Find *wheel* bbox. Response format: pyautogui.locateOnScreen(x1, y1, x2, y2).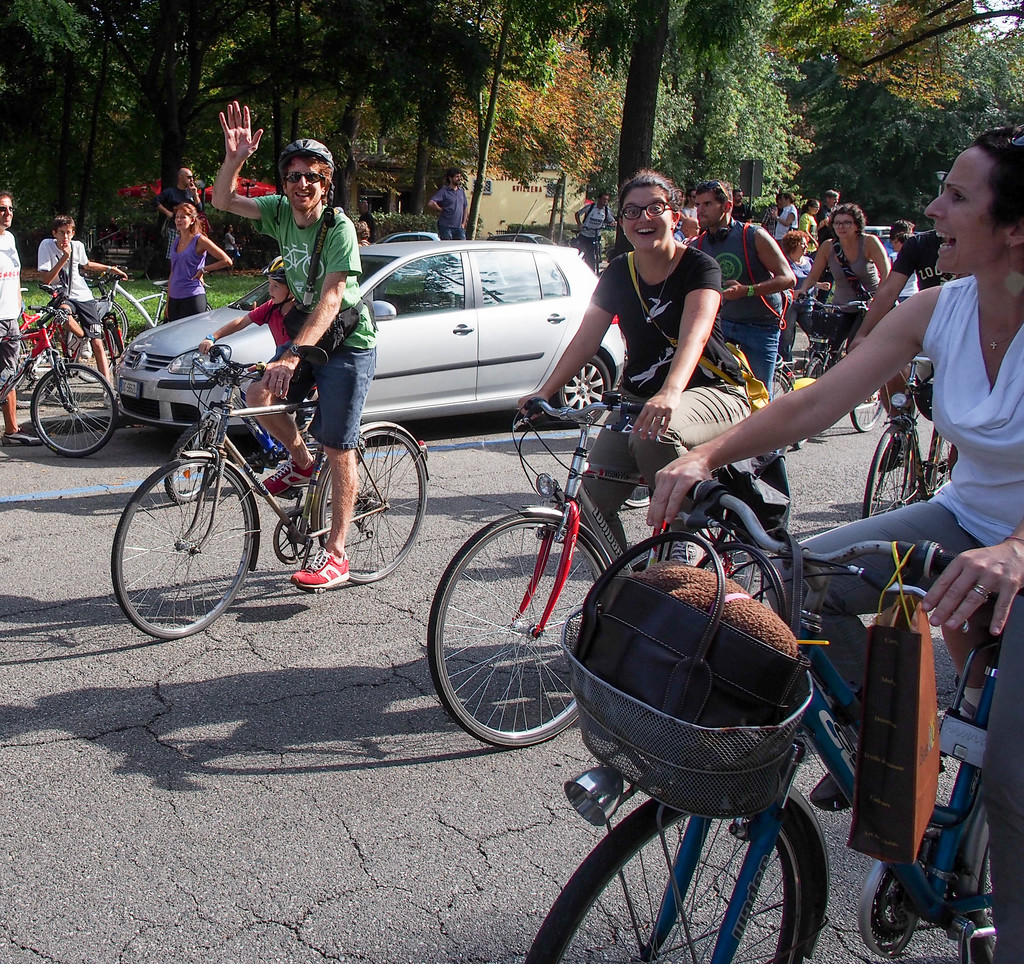
pyautogui.locateOnScreen(521, 798, 804, 963).
